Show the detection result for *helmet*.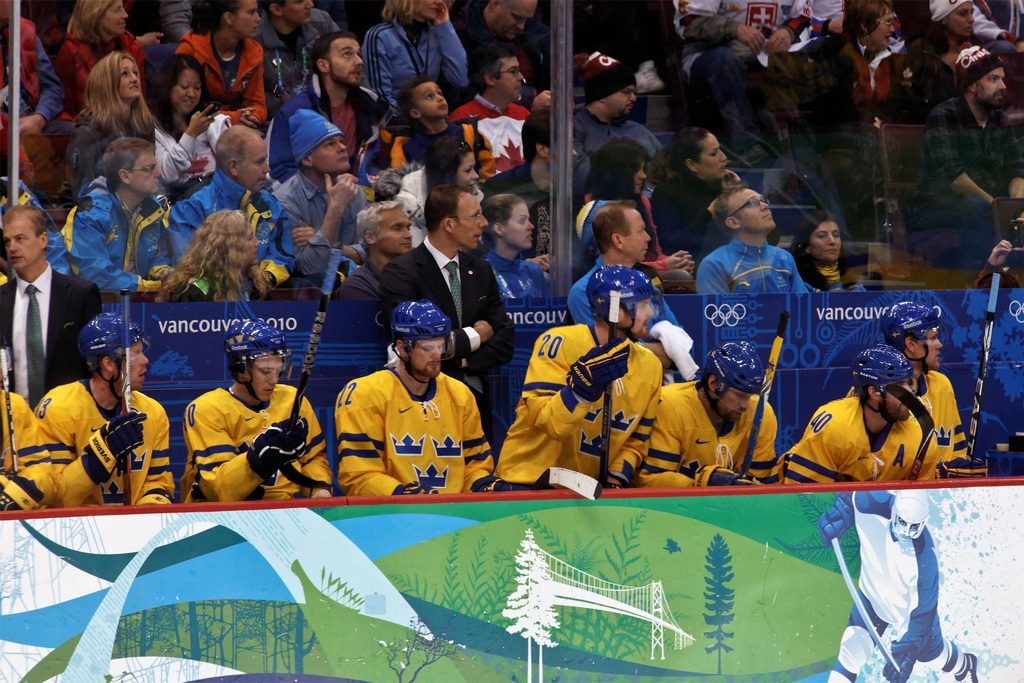
<bbox>79, 313, 150, 409</bbox>.
